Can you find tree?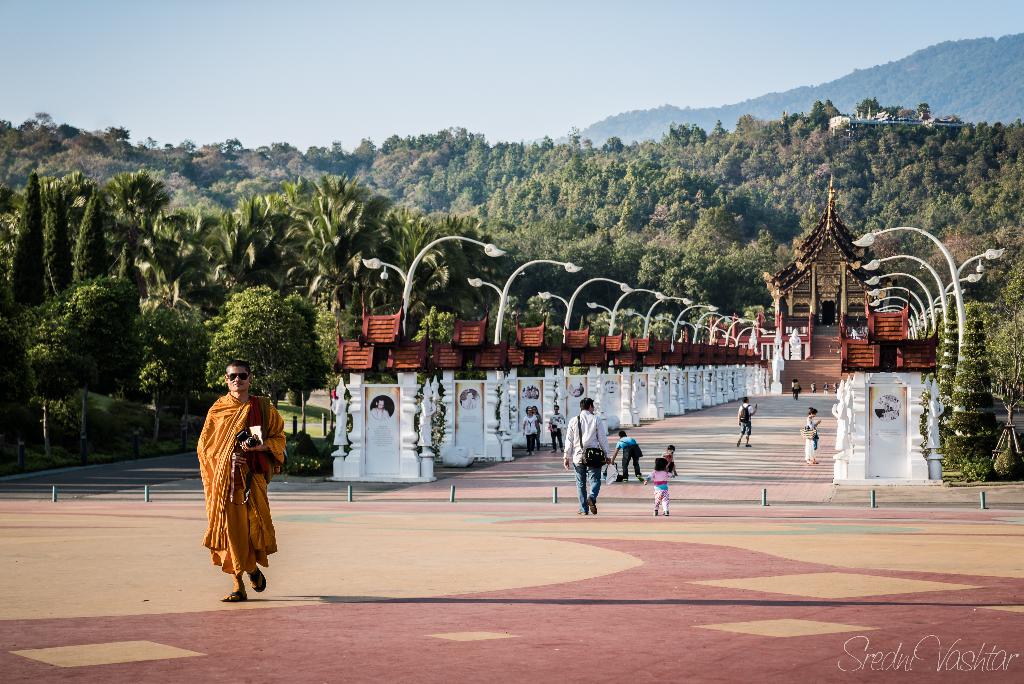
Yes, bounding box: 932:282:1014:492.
